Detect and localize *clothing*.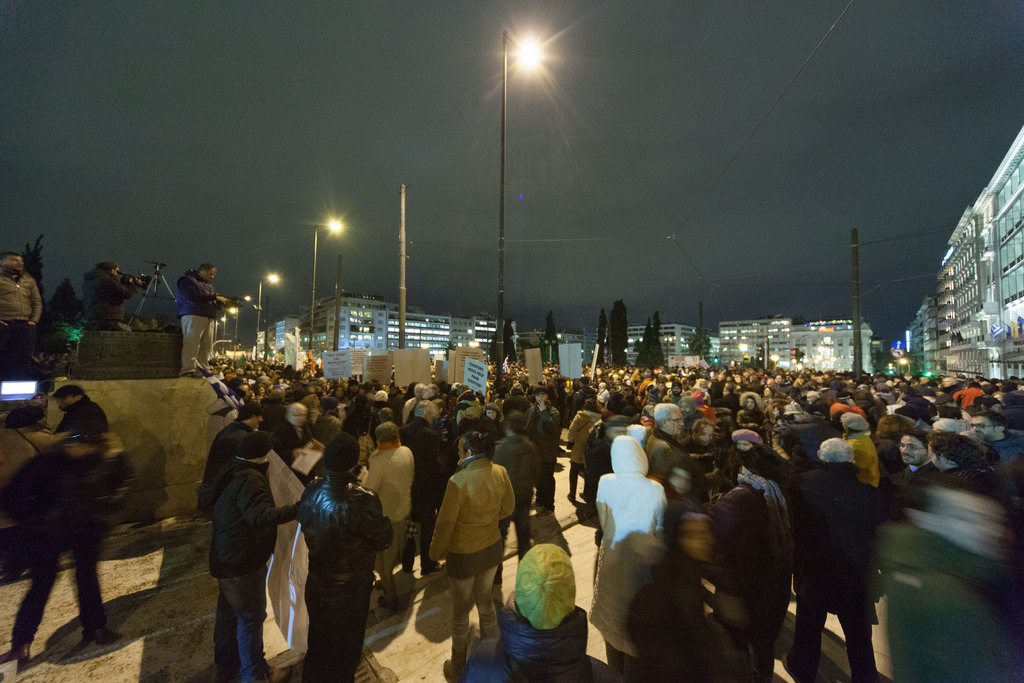
Localized at pyautogui.locateOnScreen(723, 465, 795, 682).
